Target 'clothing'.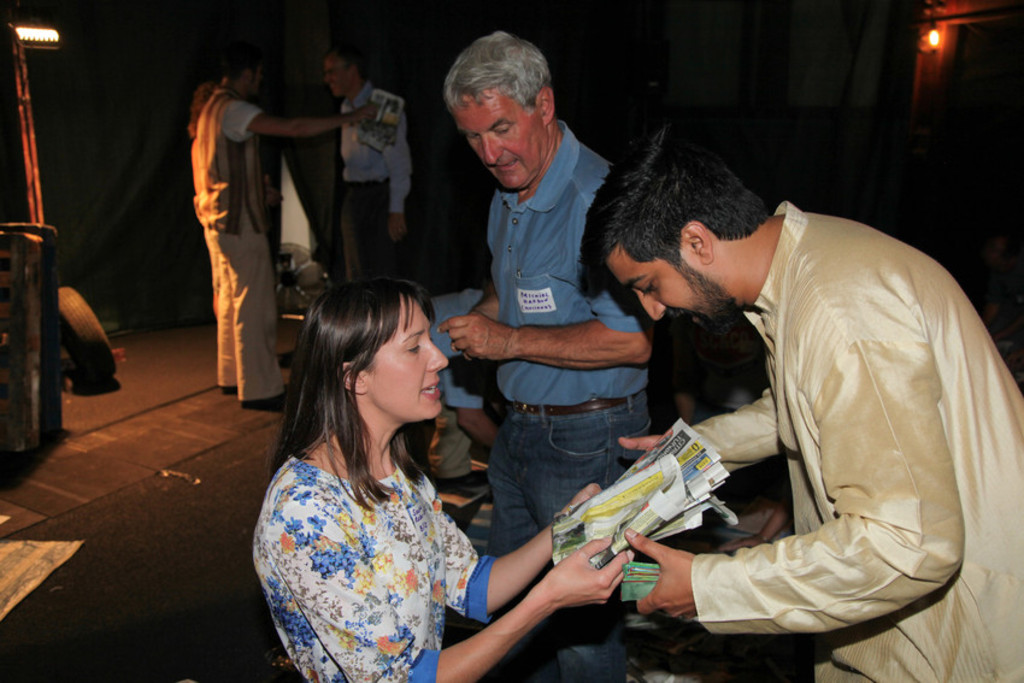
Target region: <box>336,75,408,298</box>.
